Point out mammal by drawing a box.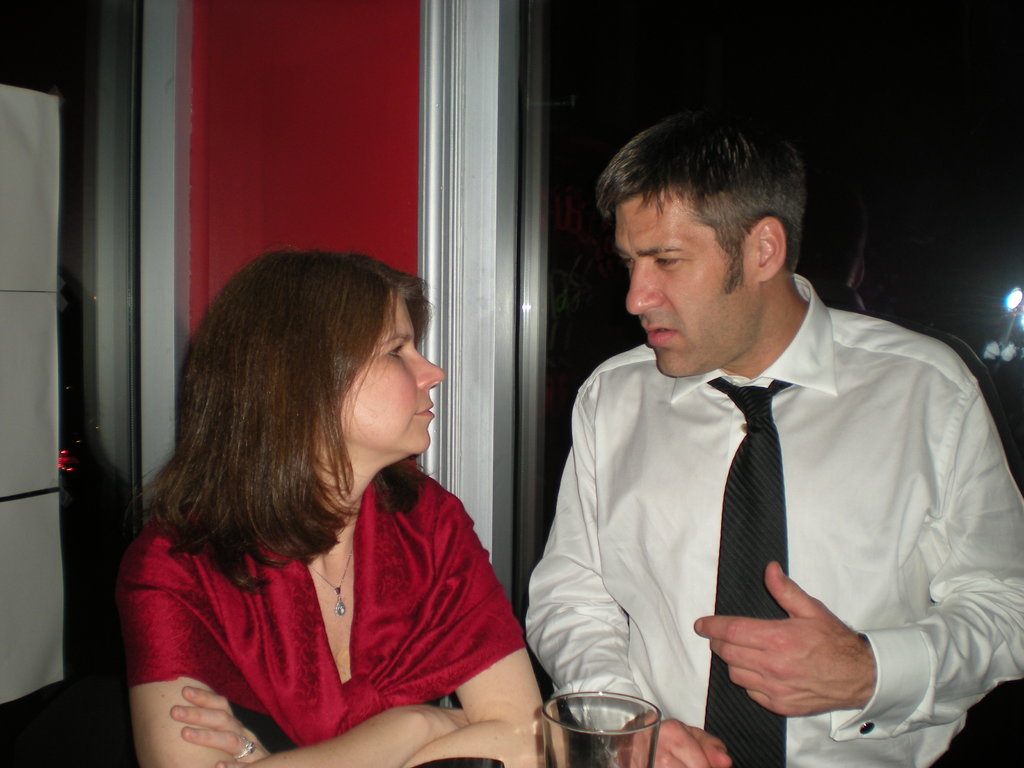
rect(72, 252, 548, 728).
